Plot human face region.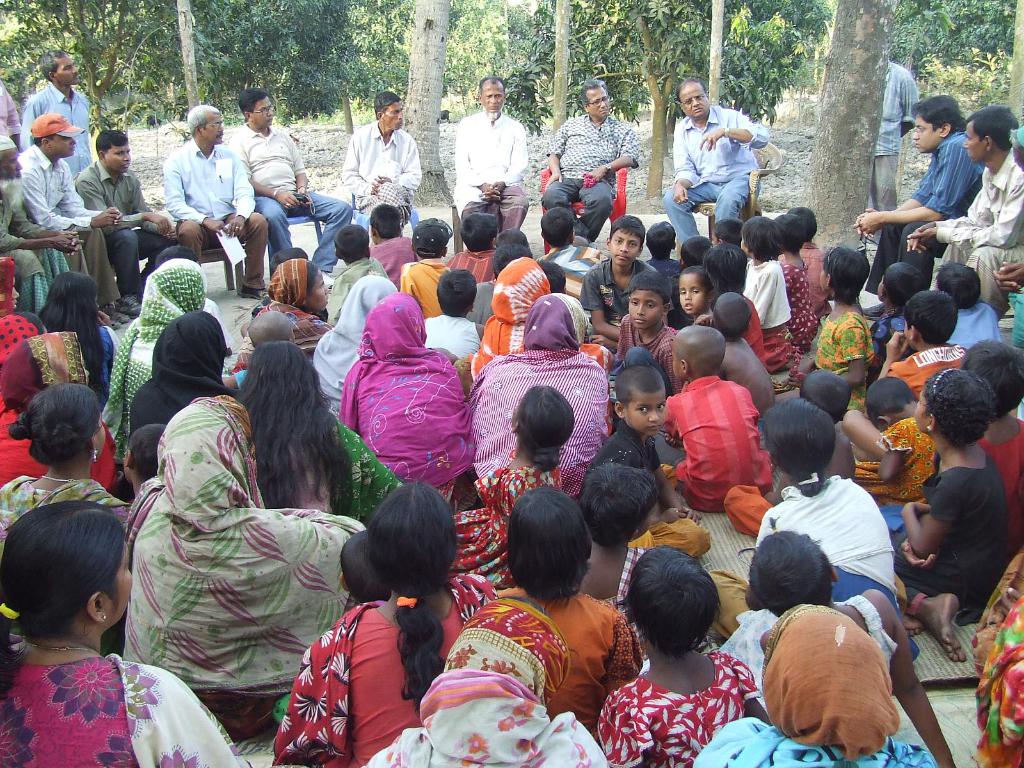
Plotted at bbox=[680, 276, 705, 312].
